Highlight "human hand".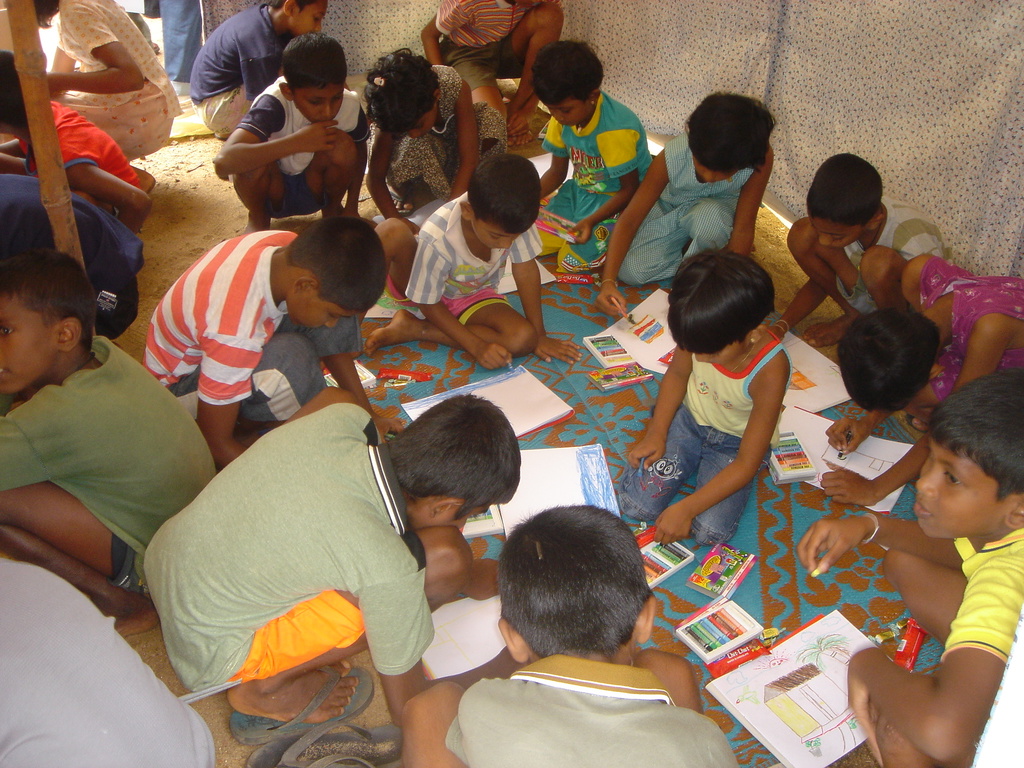
Highlighted region: bbox=[624, 424, 668, 474].
